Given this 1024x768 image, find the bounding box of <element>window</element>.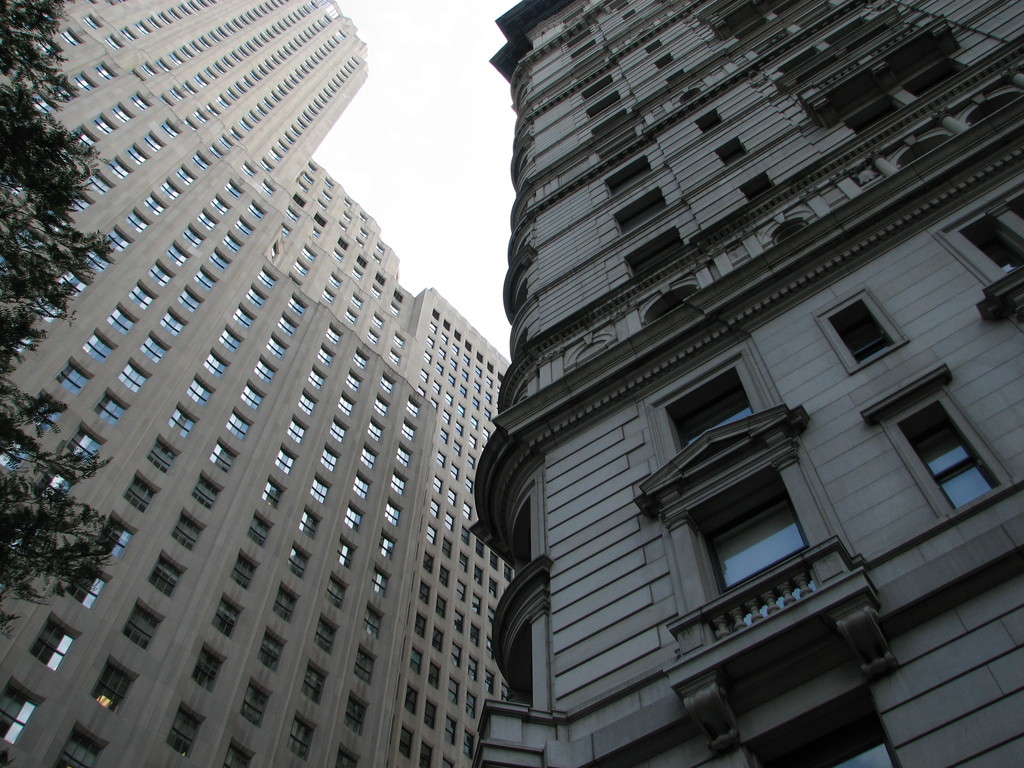
703/477/821/621.
